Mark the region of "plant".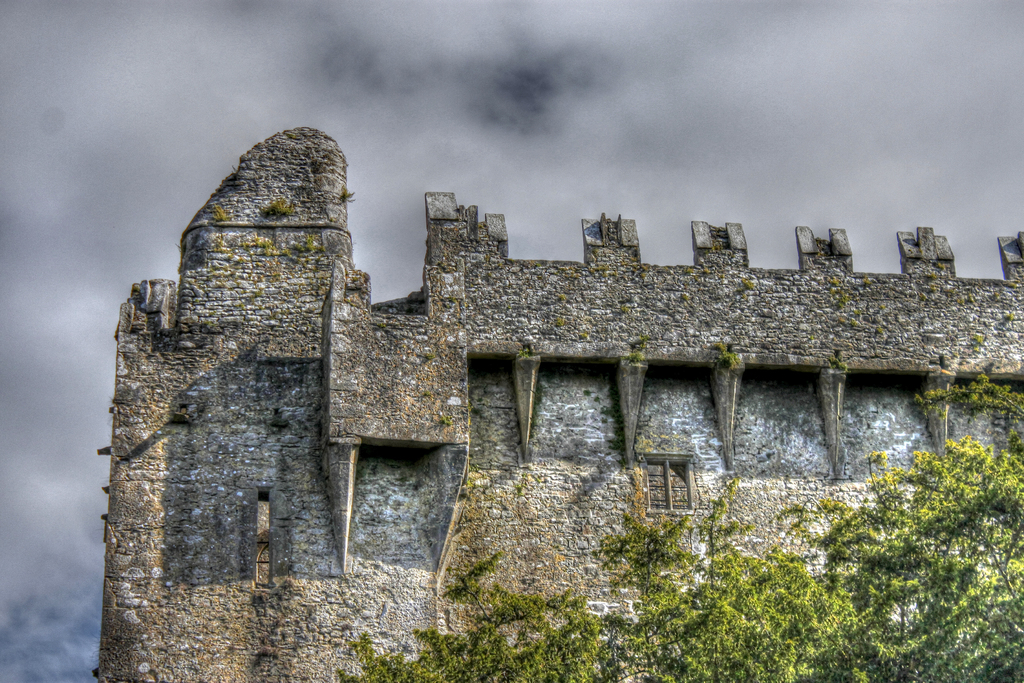
Region: left=424, top=349, right=441, bottom=359.
